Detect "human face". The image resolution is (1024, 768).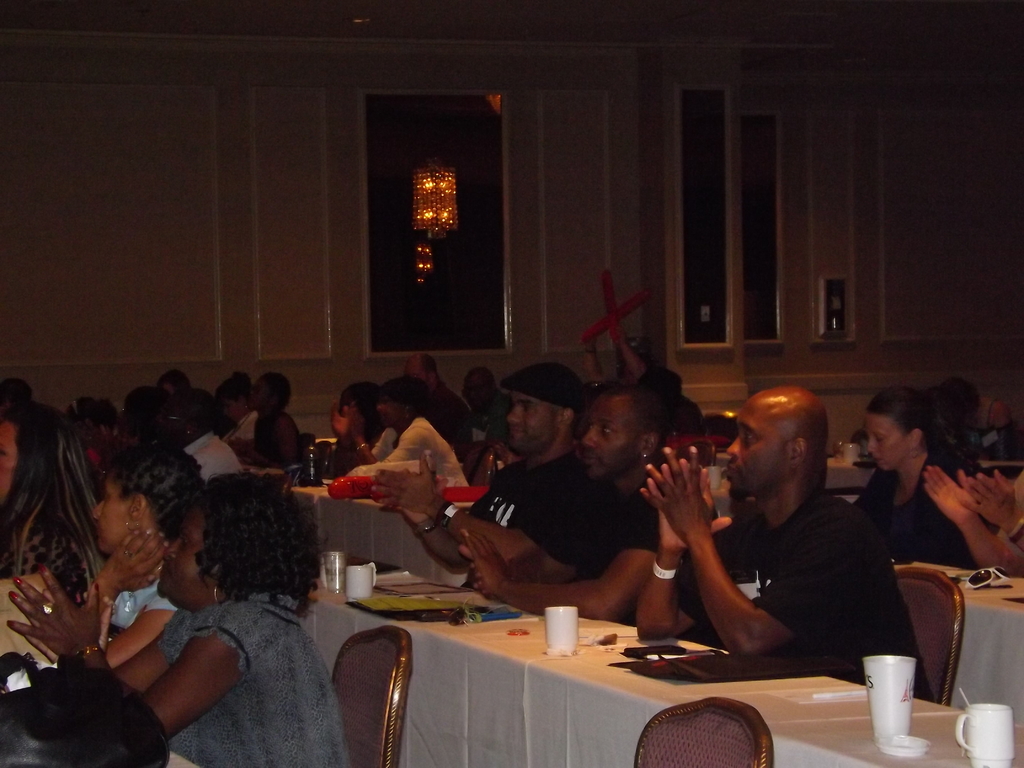
select_region(723, 403, 785, 488).
